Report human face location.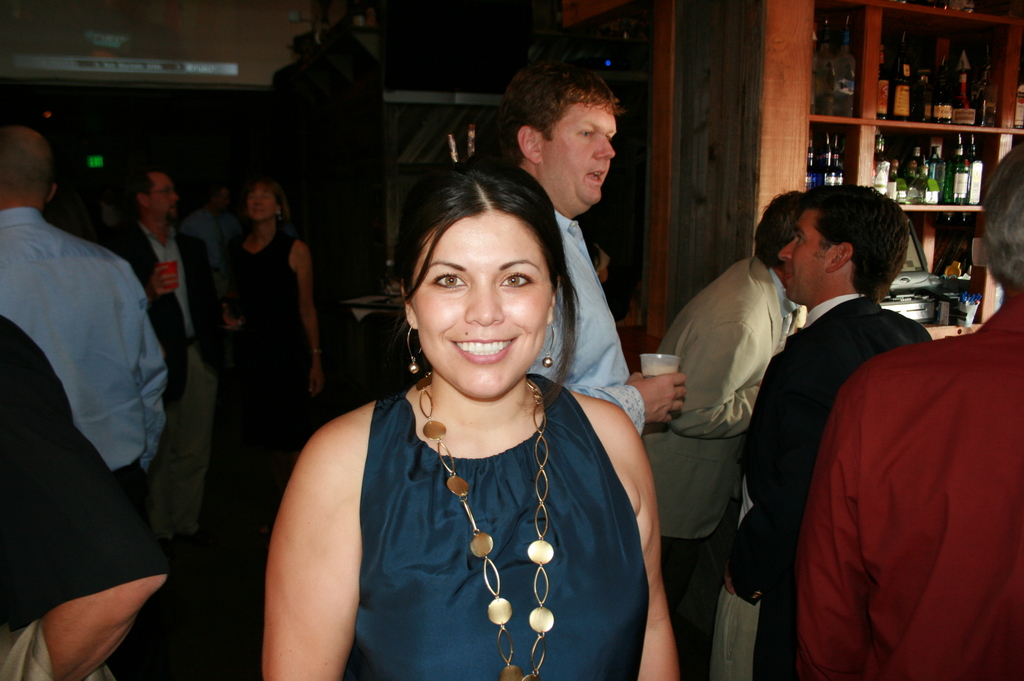
Report: [243, 180, 279, 222].
